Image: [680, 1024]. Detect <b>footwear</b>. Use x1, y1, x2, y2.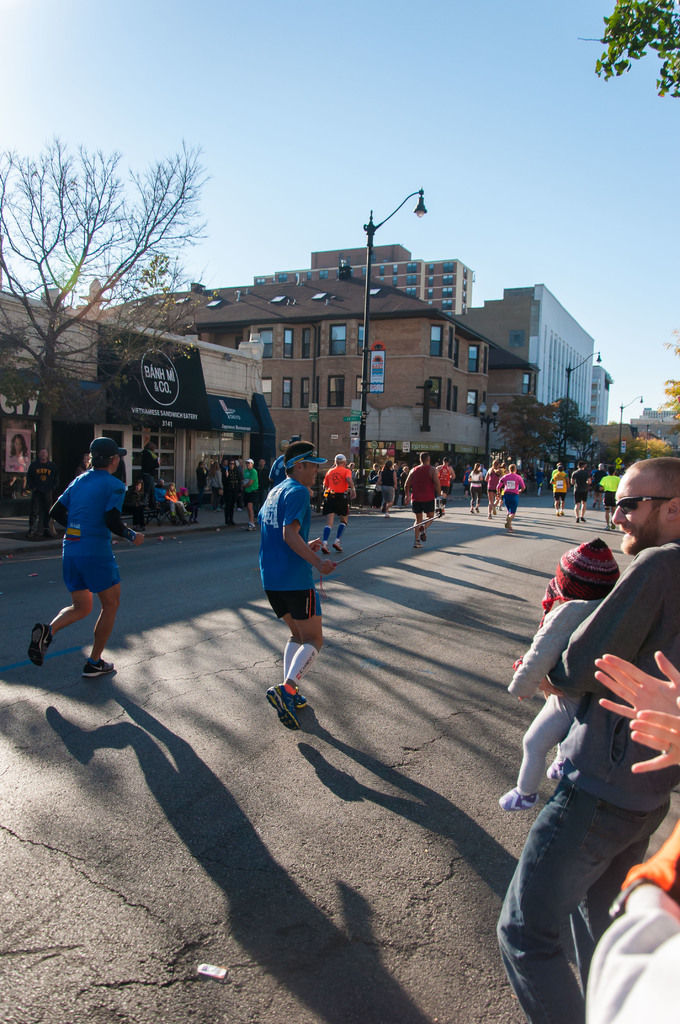
380, 501, 389, 511.
